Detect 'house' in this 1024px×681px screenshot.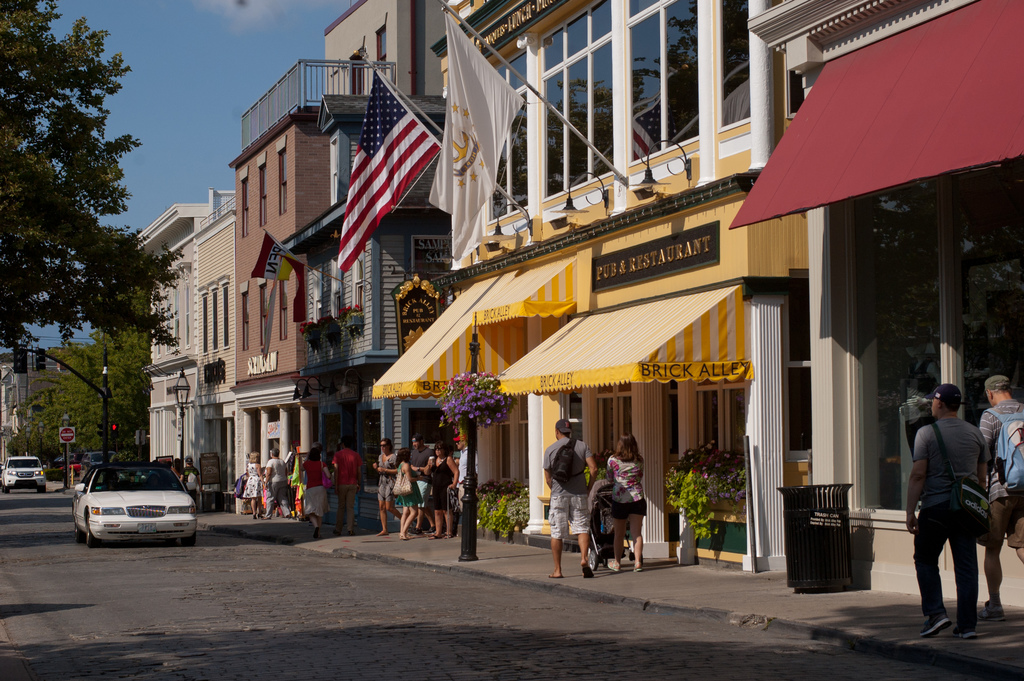
Detection: box=[225, 0, 438, 507].
